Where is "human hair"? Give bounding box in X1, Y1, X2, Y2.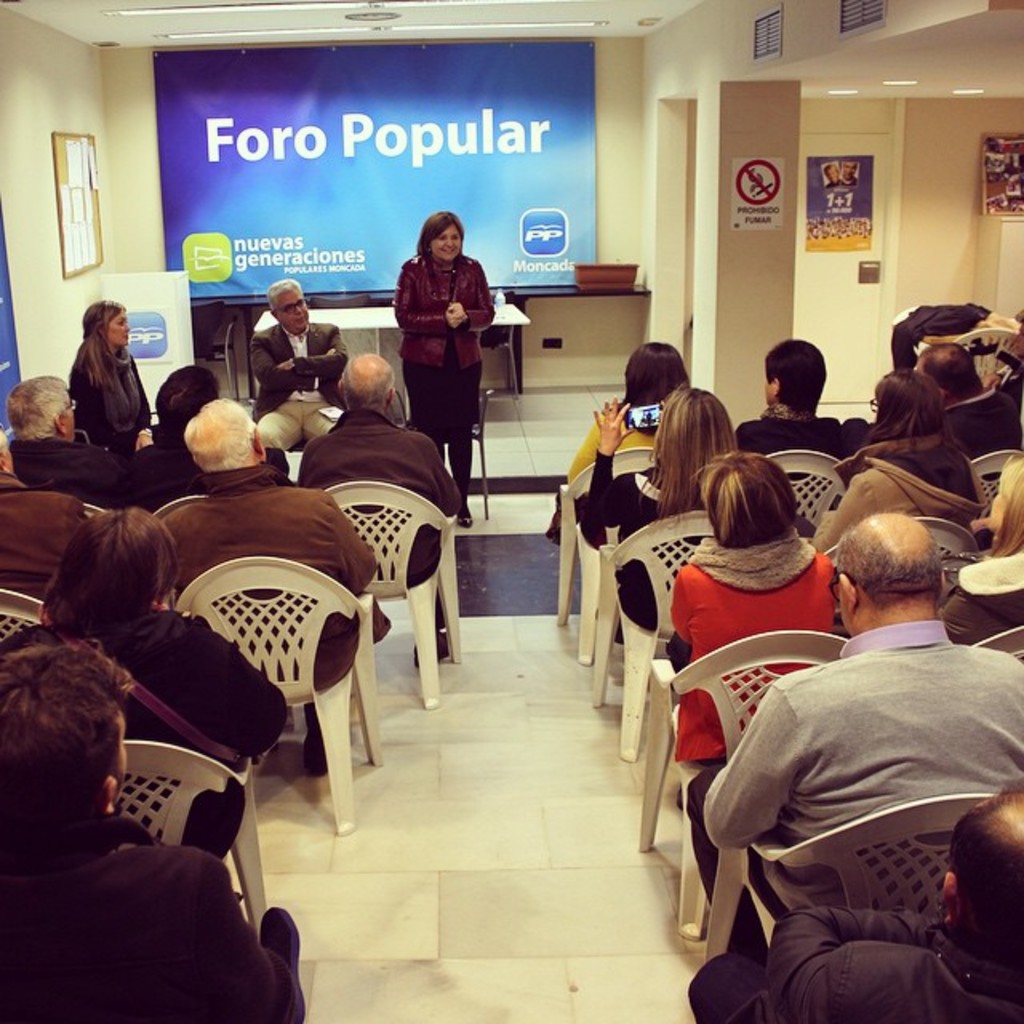
254, 274, 299, 314.
